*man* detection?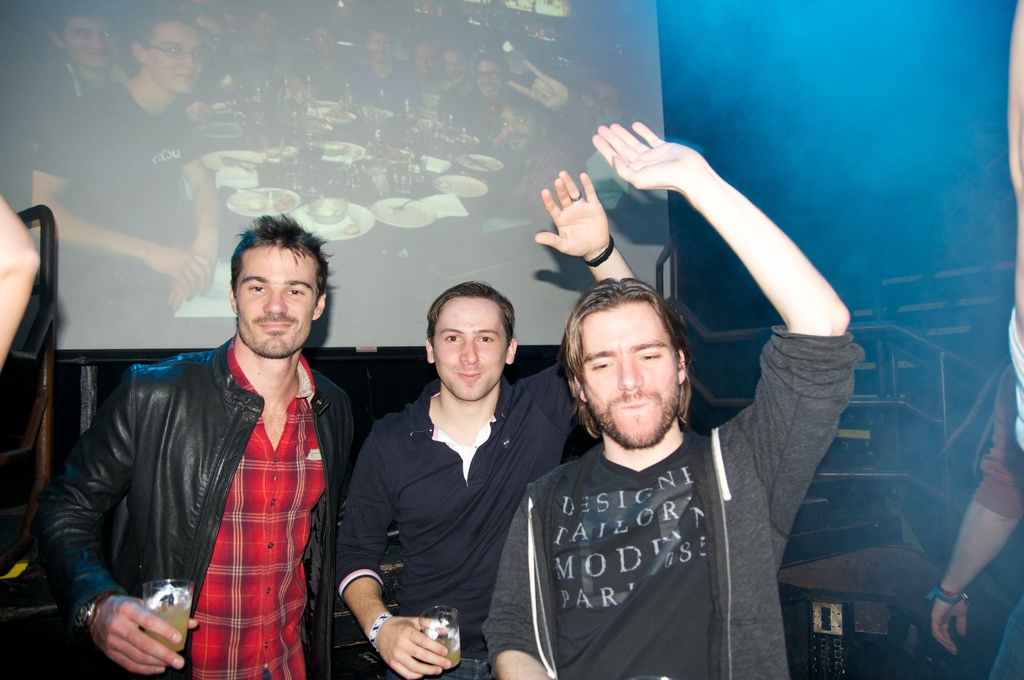
box(587, 75, 627, 120)
